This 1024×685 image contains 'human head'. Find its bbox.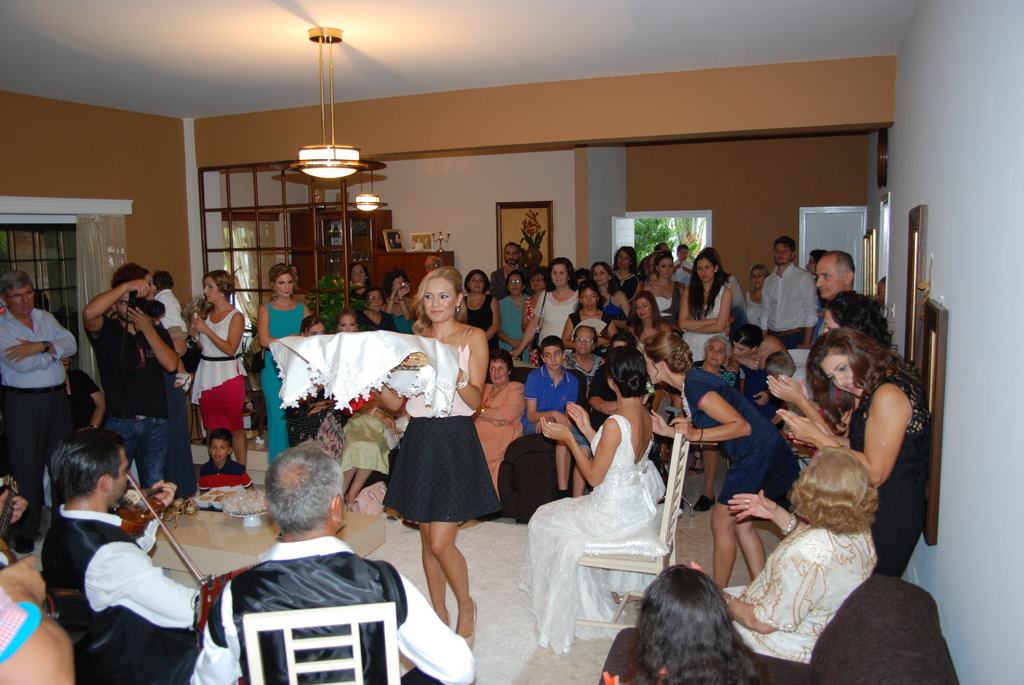
527:264:546:297.
